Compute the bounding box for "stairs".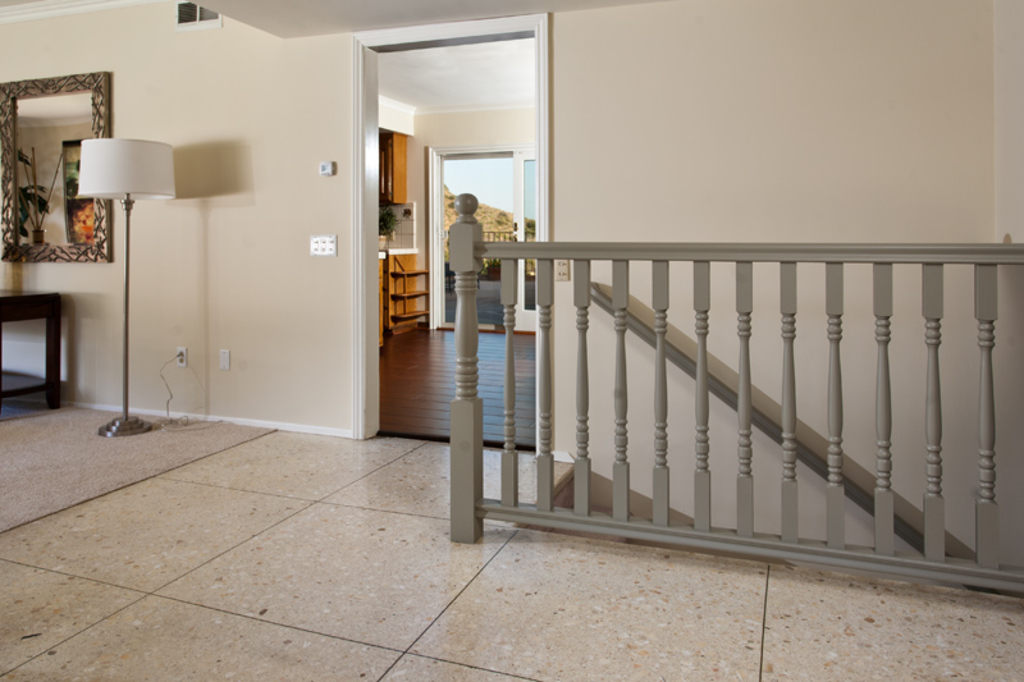
bbox=[554, 473, 1023, 568].
